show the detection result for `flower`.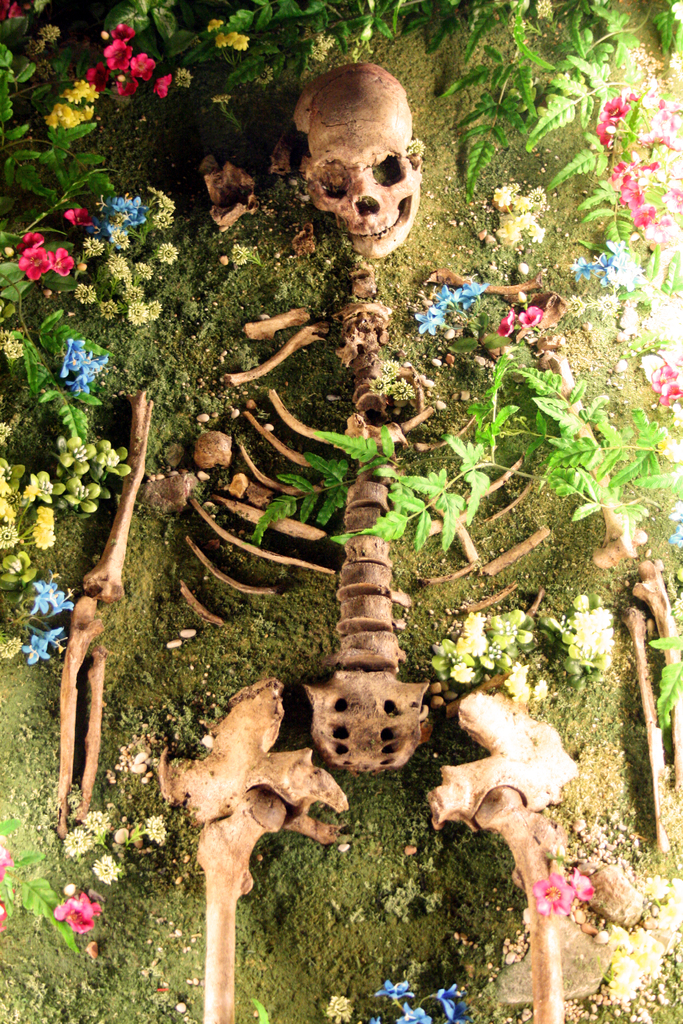
bbox(57, 821, 88, 854).
